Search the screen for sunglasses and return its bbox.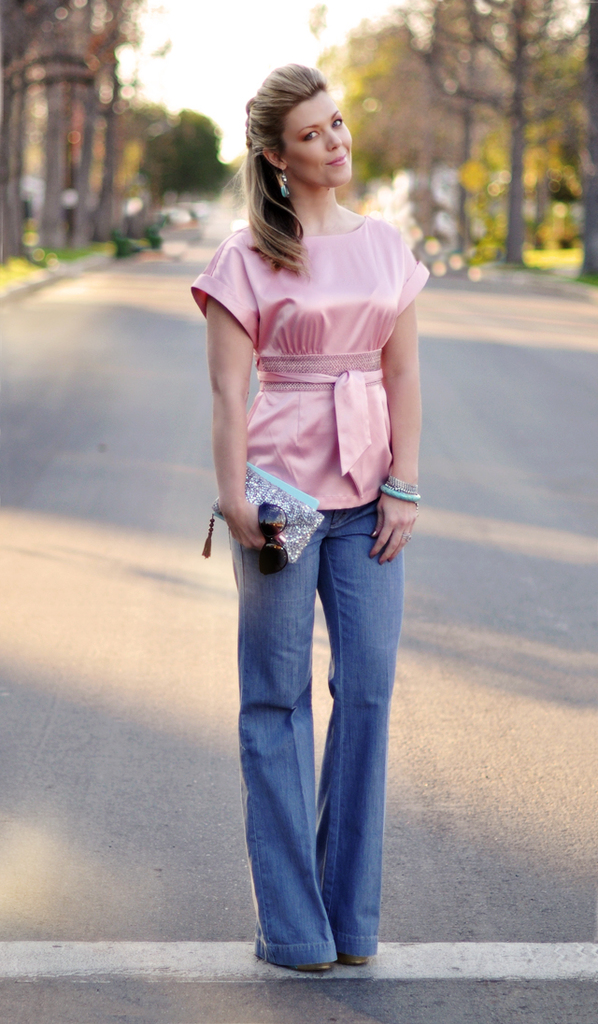
Found: [264, 501, 289, 569].
